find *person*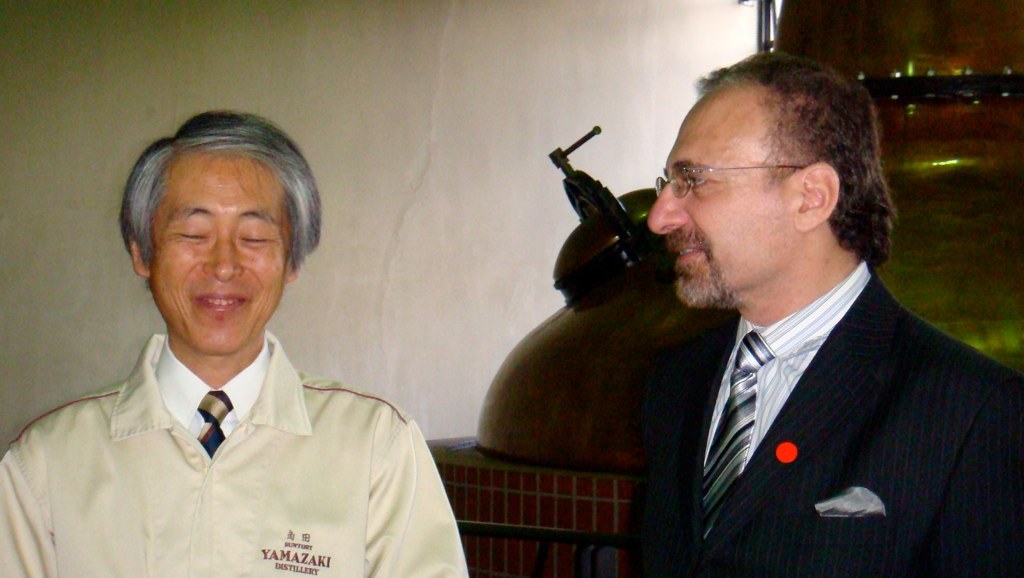
Rect(644, 55, 1023, 577)
